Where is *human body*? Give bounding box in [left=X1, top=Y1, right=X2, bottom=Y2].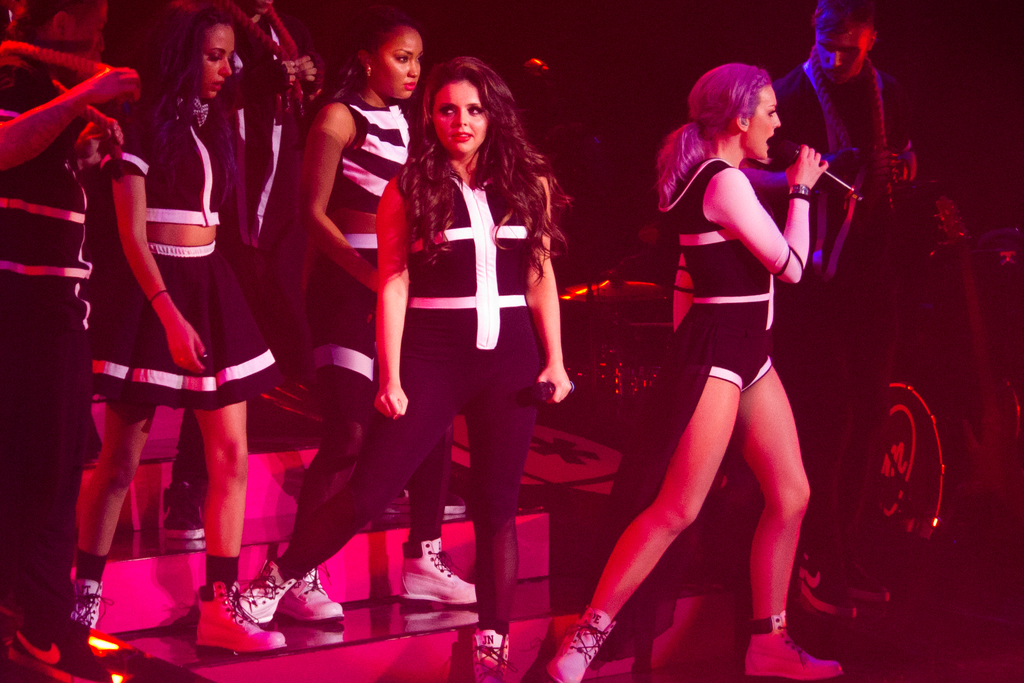
[left=242, top=58, right=571, bottom=682].
